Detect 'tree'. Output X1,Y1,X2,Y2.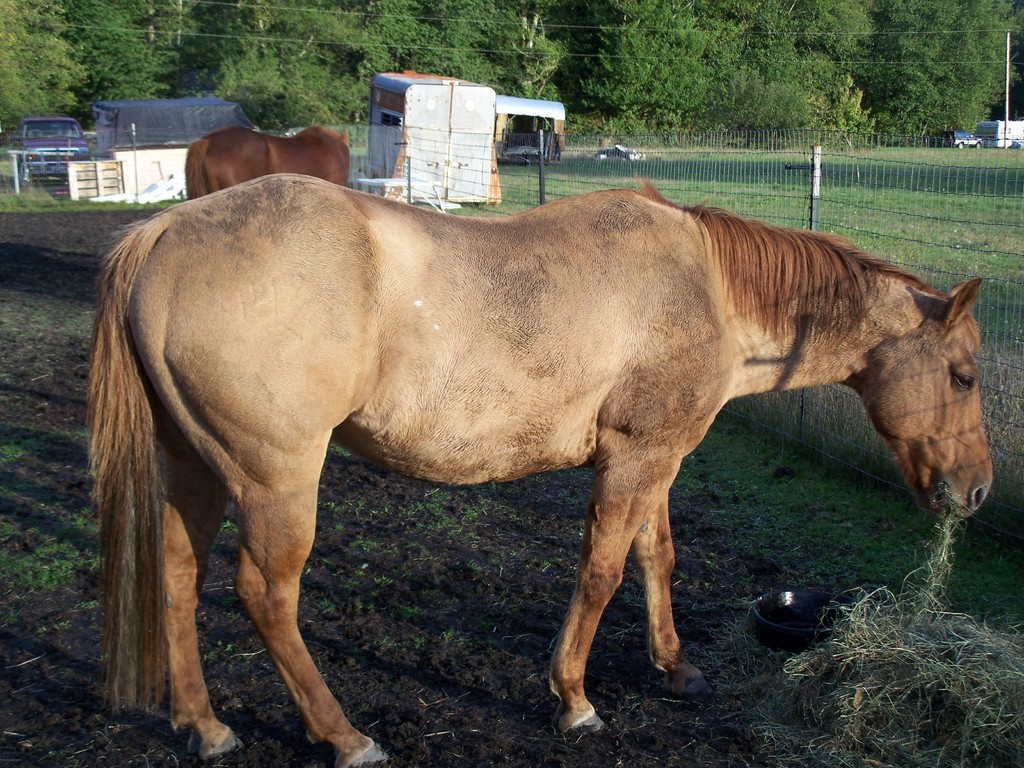
224,0,392,97.
